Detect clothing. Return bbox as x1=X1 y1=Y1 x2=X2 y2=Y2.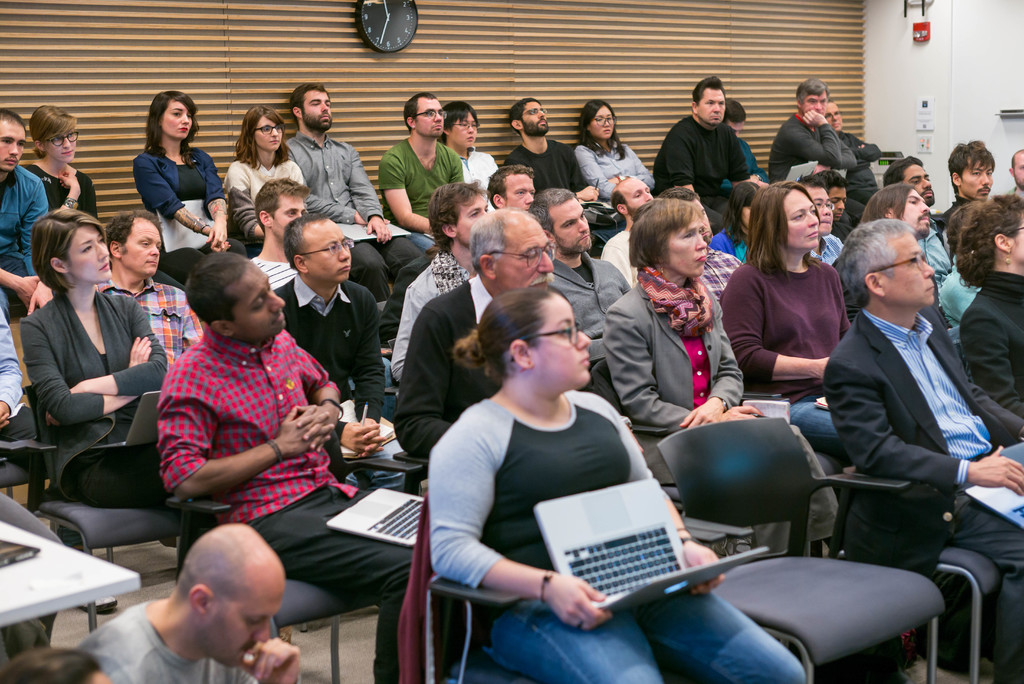
x1=721 y1=256 x2=848 y2=469.
